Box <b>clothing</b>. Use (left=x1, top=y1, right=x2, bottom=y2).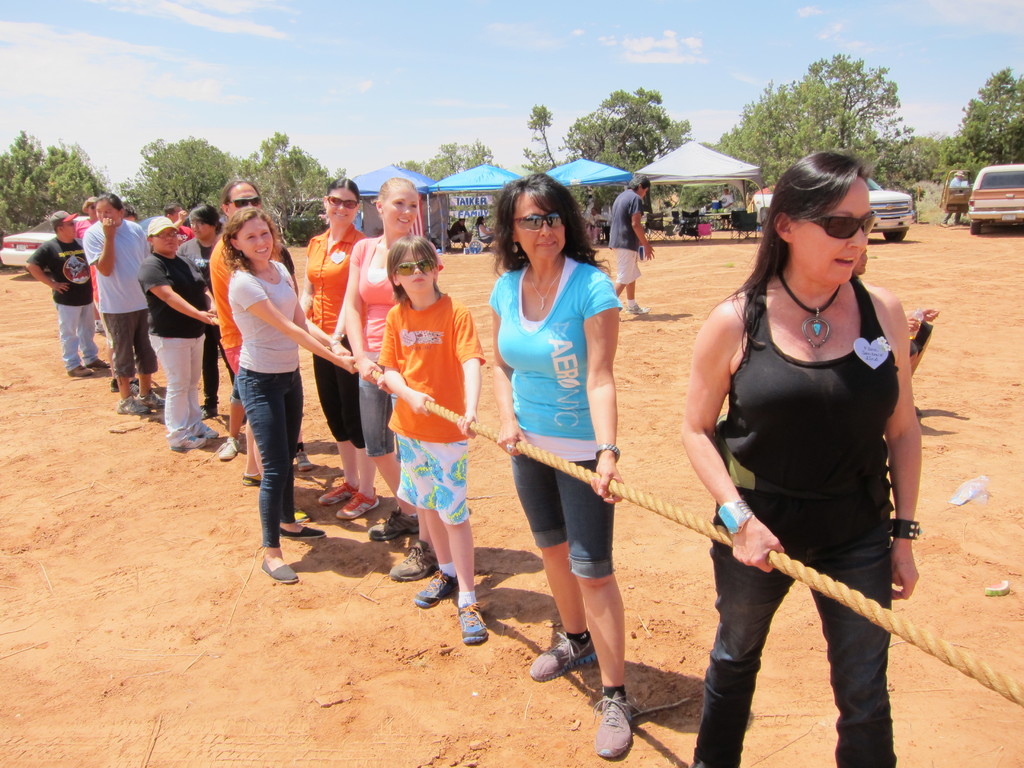
(left=76, top=213, right=148, bottom=376).
